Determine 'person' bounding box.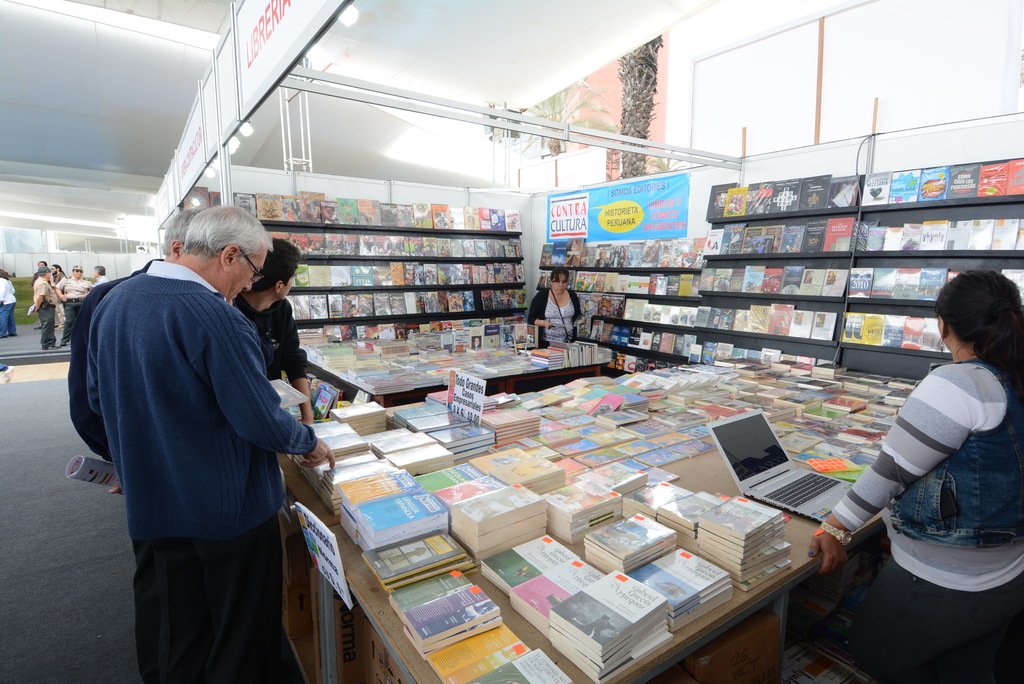
Determined: locate(63, 271, 99, 347).
